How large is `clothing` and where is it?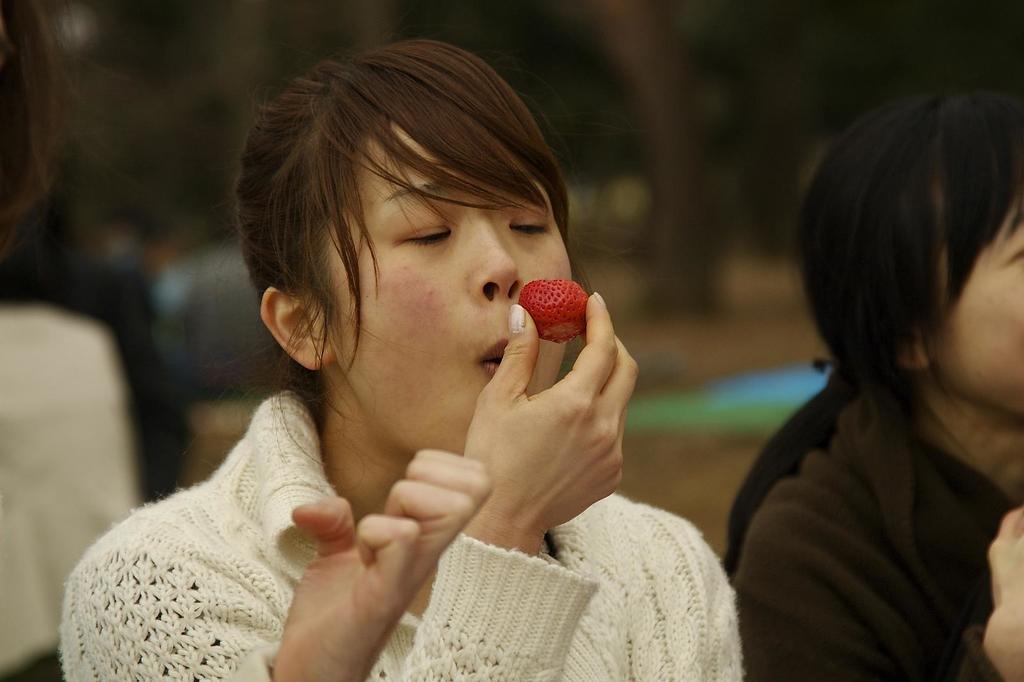
Bounding box: (x1=737, y1=397, x2=1023, y2=681).
